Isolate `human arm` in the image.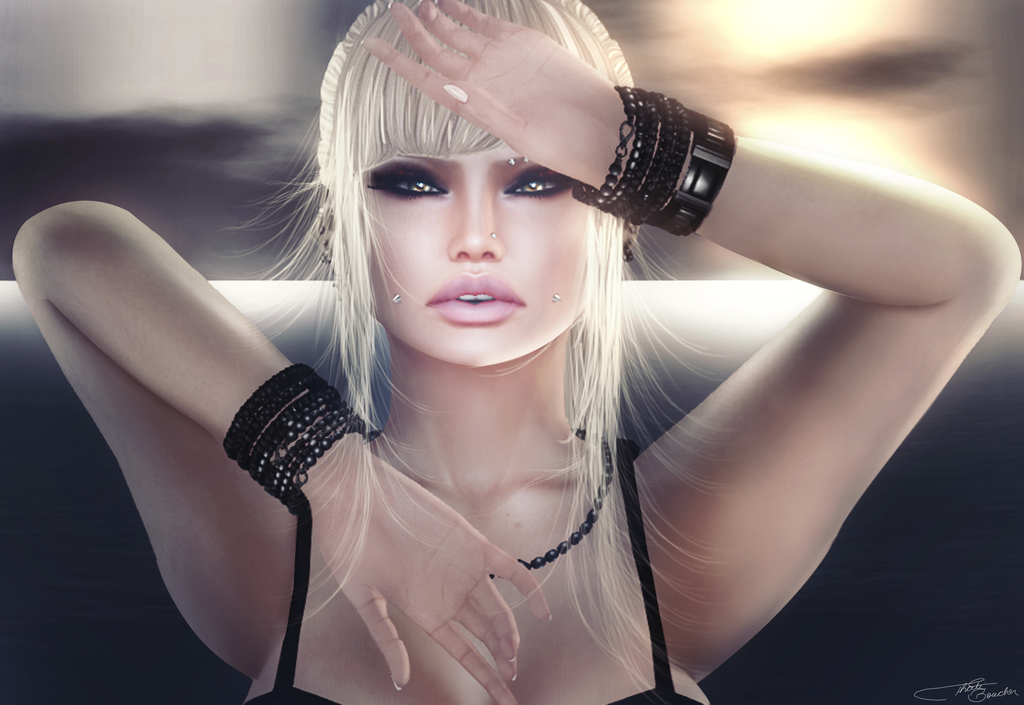
Isolated region: [596, 160, 992, 686].
